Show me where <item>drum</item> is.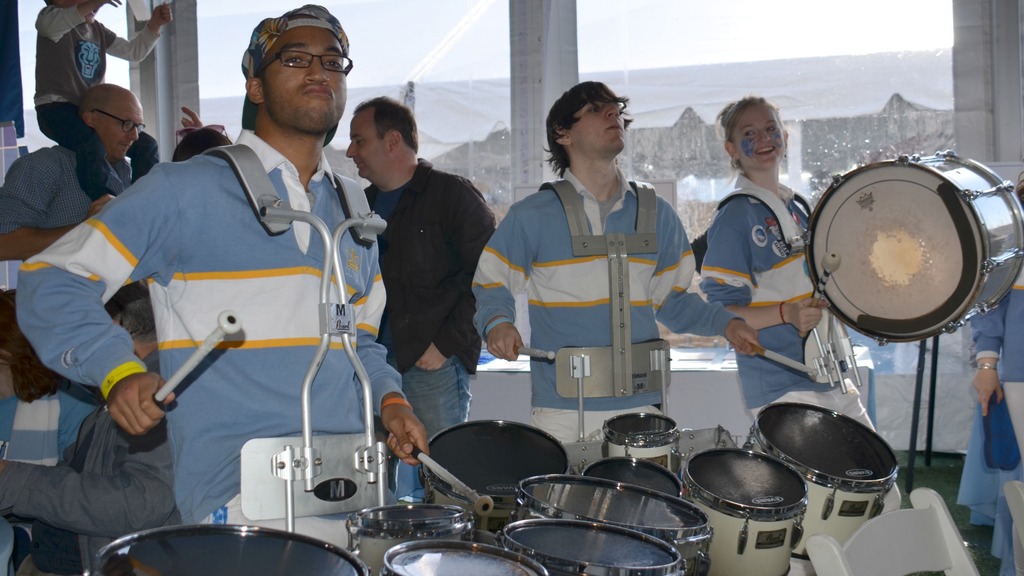
<item>drum</item> is at (x1=803, y1=147, x2=1023, y2=348).
